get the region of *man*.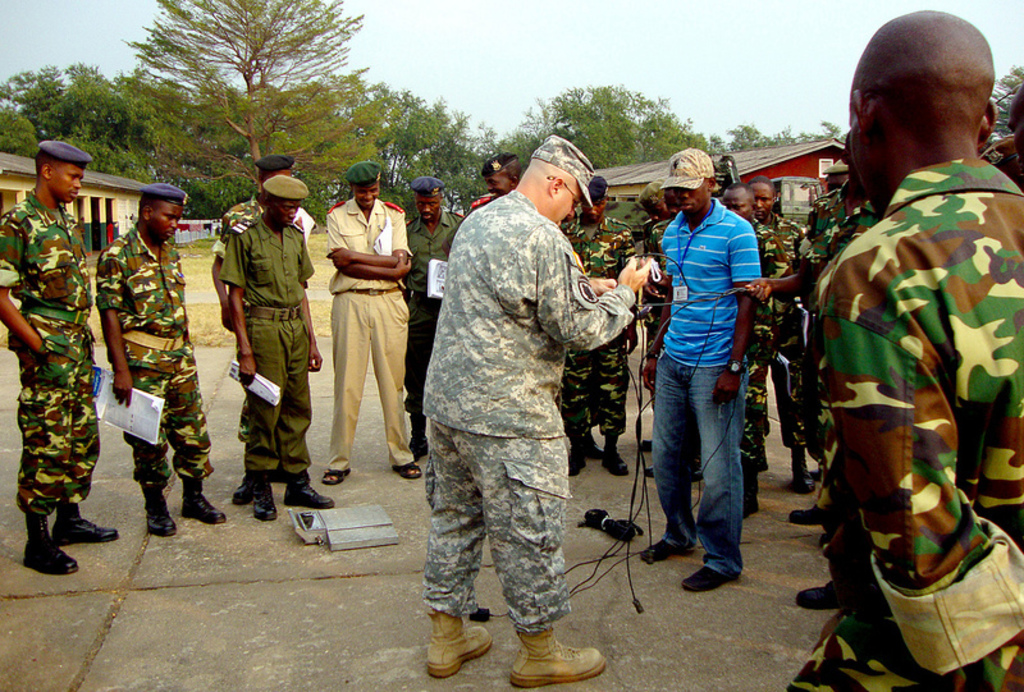
box(641, 147, 758, 591).
